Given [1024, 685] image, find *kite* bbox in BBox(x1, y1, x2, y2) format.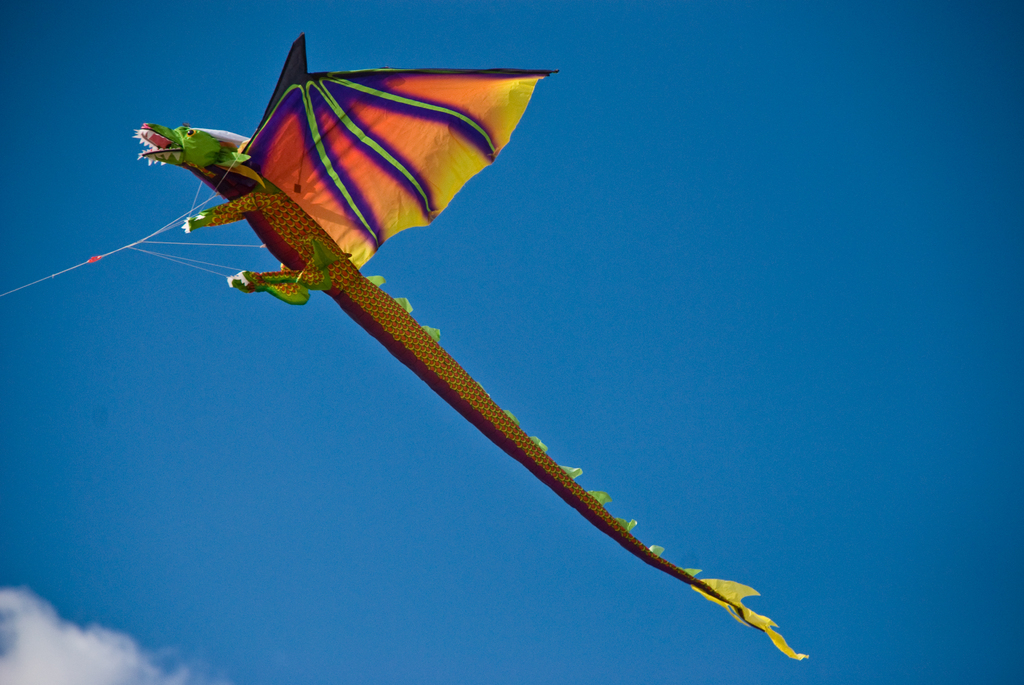
BBox(127, 34, 809, 656).
